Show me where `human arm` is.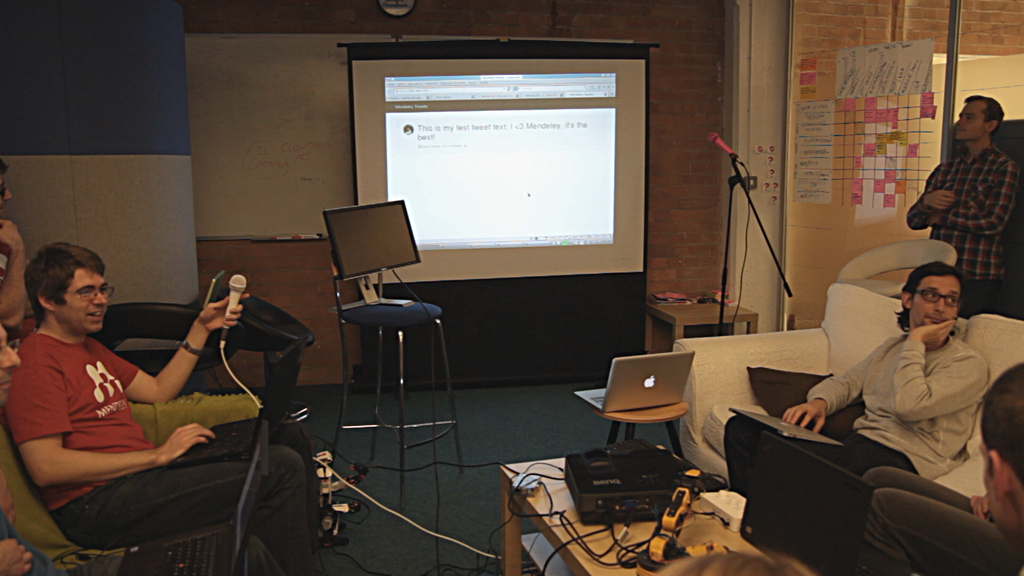
`human arm` is at locate(892, 314, 991, 424).
